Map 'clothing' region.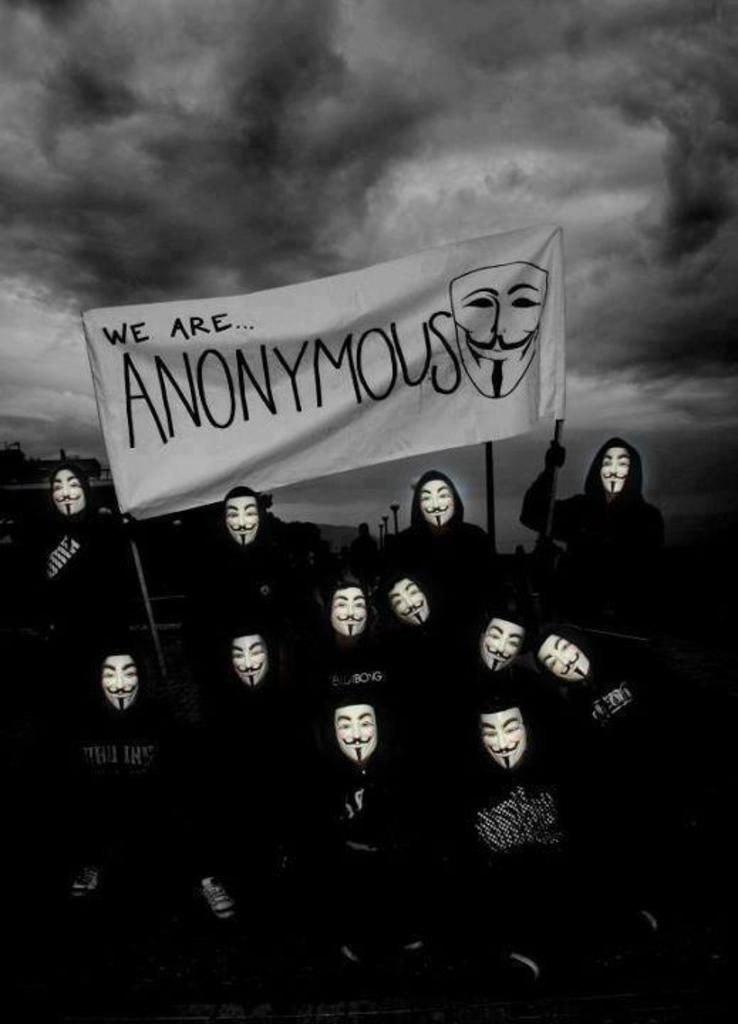
Mapped to [390, 620, 464, 720].
